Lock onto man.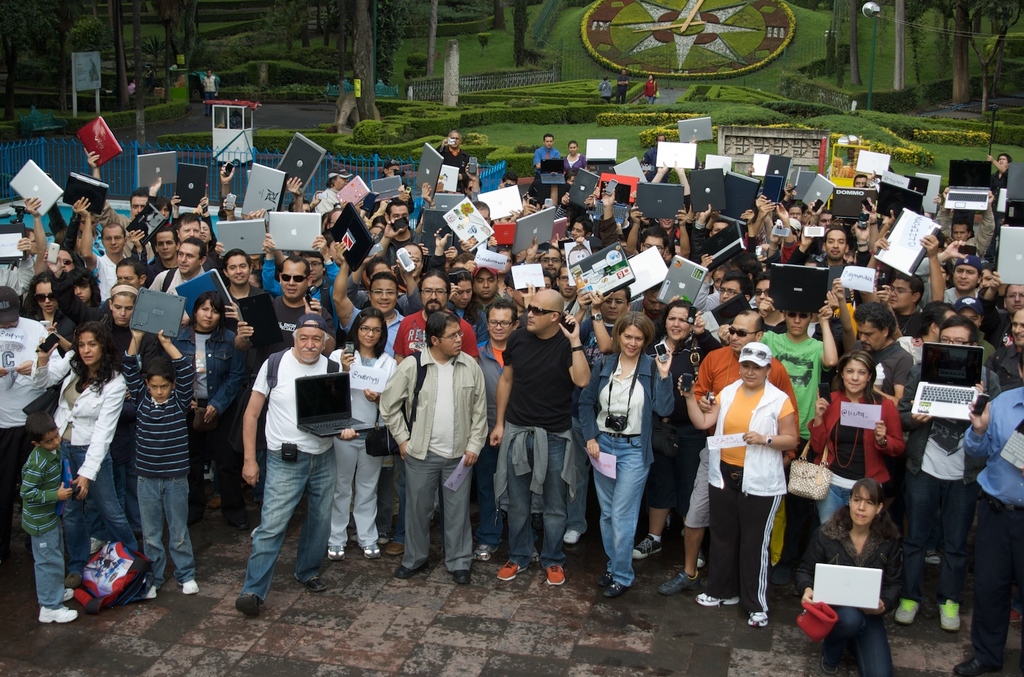
Locked: detection(788, 227, 861, 300).
